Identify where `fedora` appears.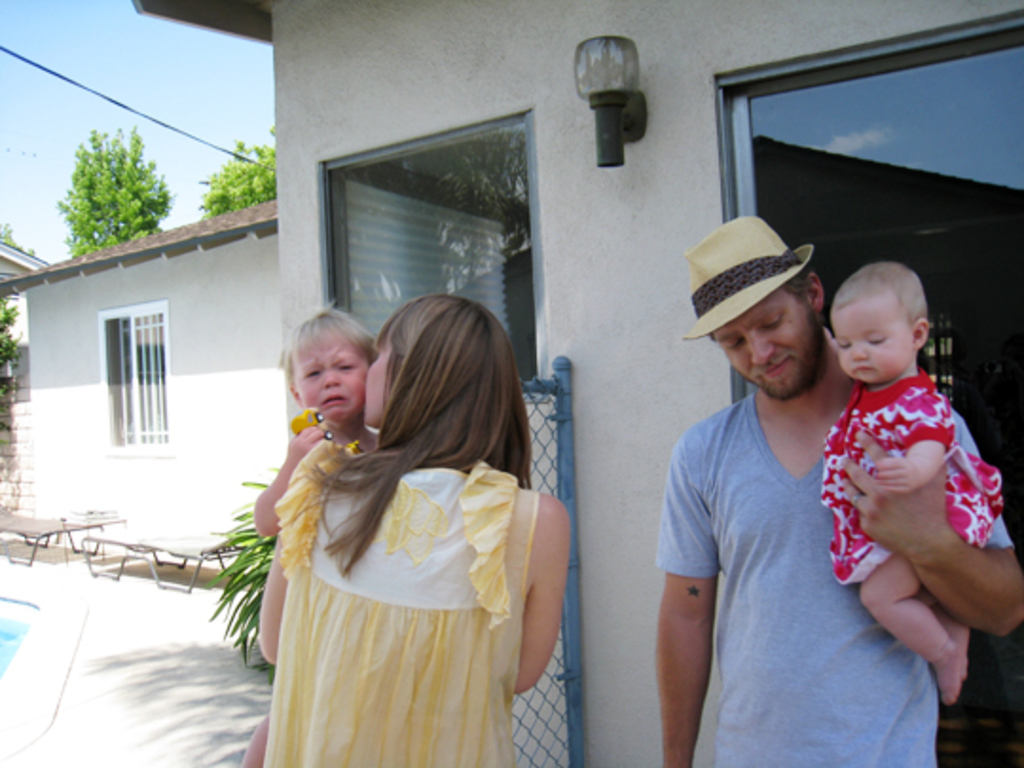
Appears at {"left": 683, "top": 209, "right": 814, "bottom": 341}.
